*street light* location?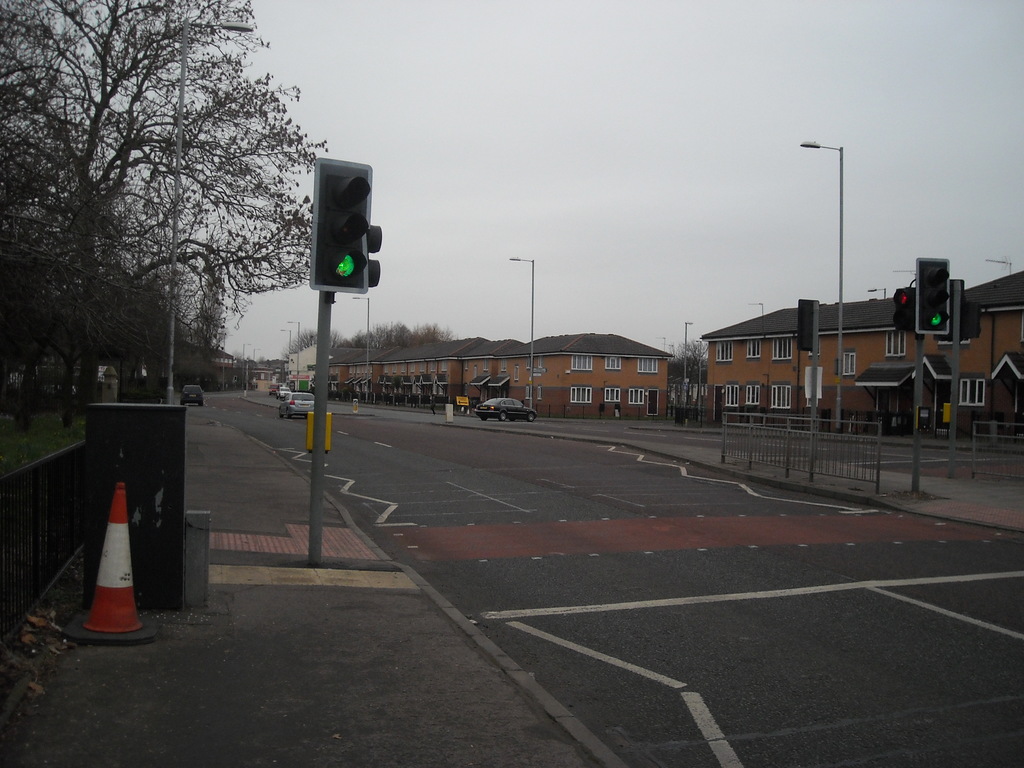
select_region(502, 253, 537, 411)
